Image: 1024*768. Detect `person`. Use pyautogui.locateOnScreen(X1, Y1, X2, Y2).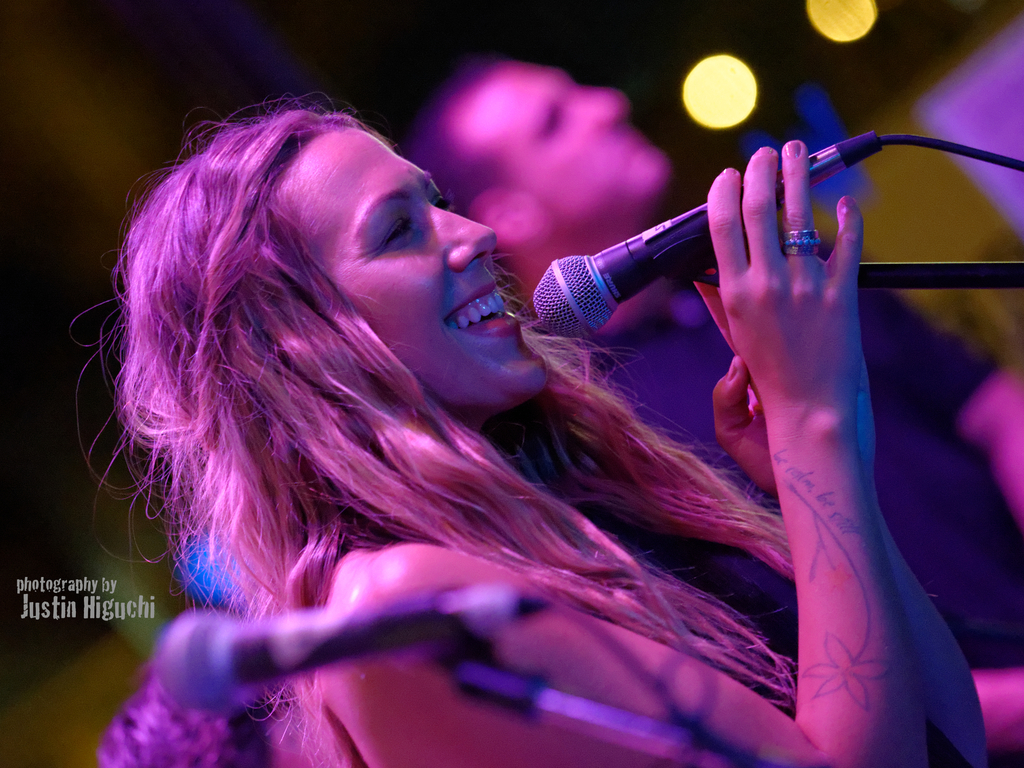
pyautogui.locateOnScreen(413, 65, 1023, 662).
